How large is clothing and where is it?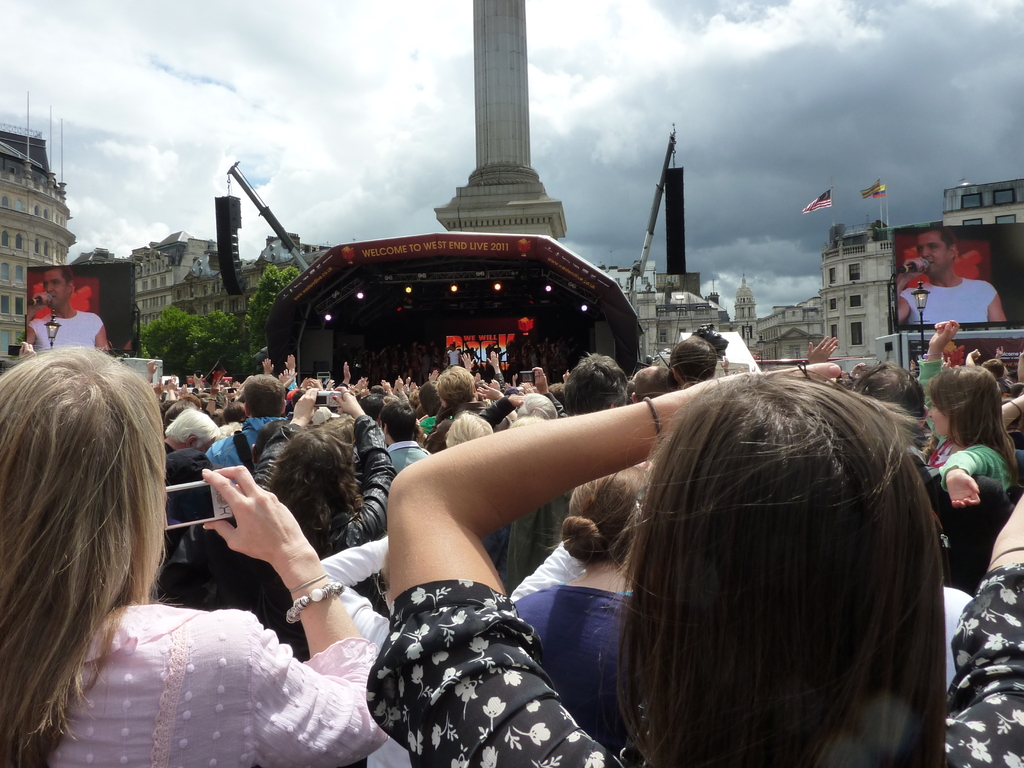
Bounding box: 511:580:634:748.
